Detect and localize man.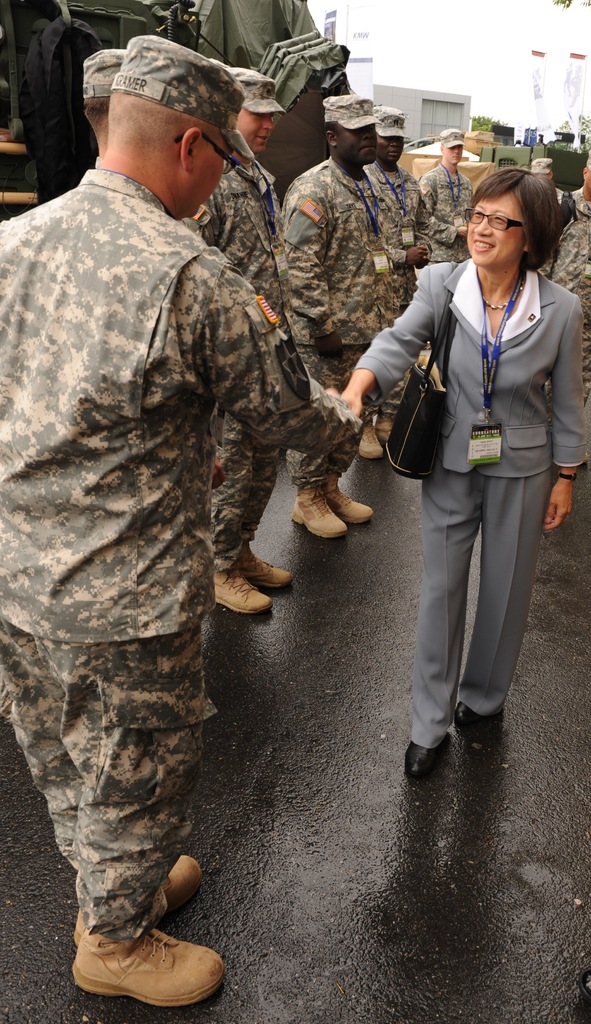
Localized at locate(17, 5, 340, 977).
